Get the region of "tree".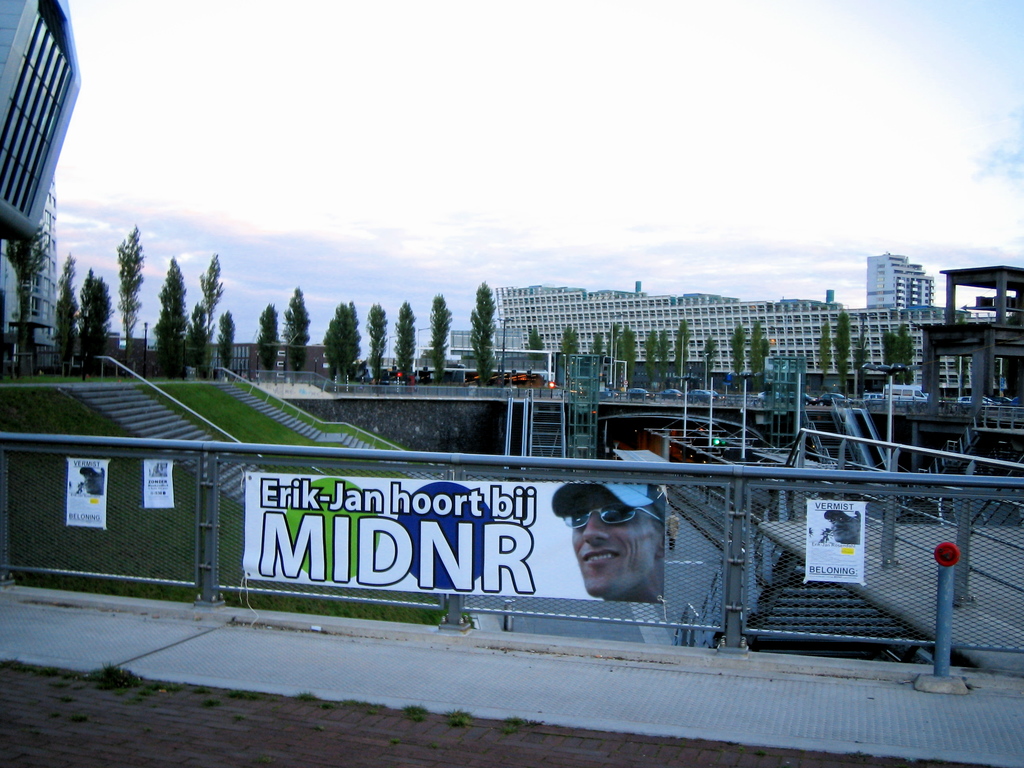
box=[608, 324, 616, 357].
